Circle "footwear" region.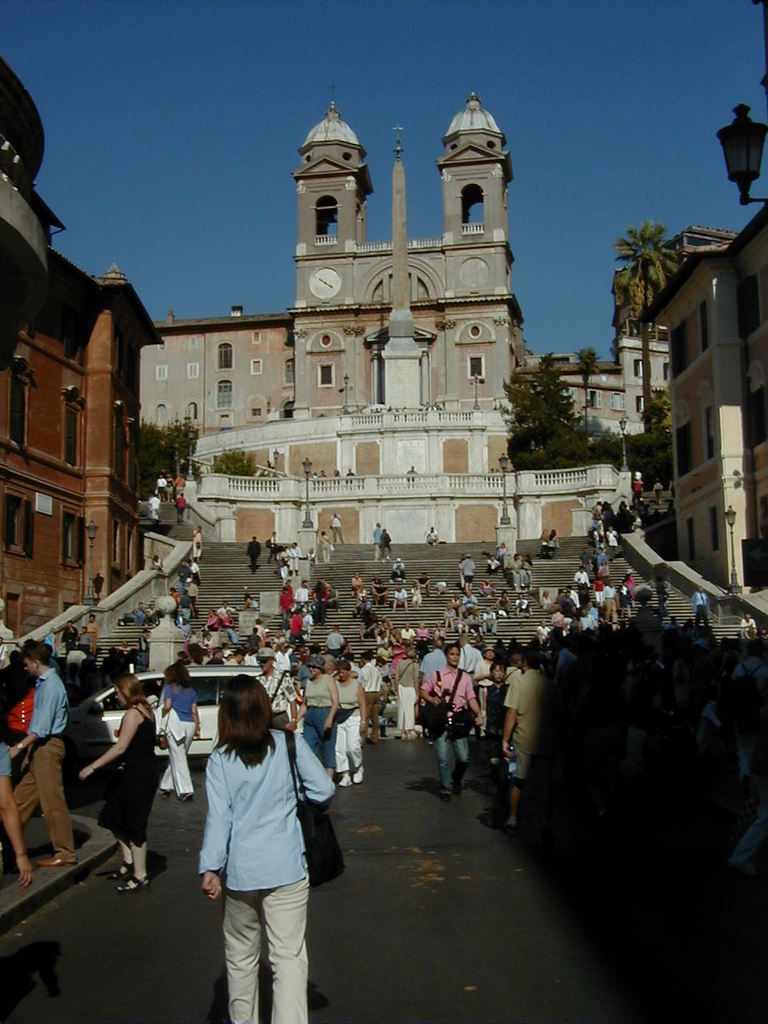
Region: box(454, 773, 464, 793).
